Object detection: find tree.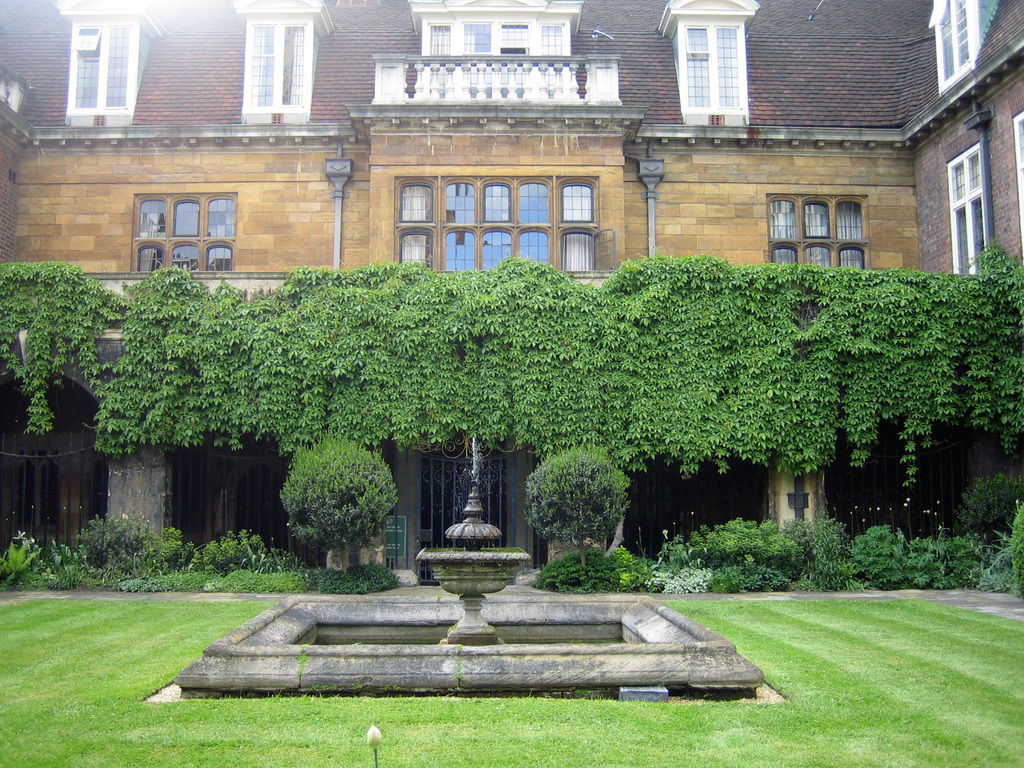
bbox=[647, 512, 804, 605].
